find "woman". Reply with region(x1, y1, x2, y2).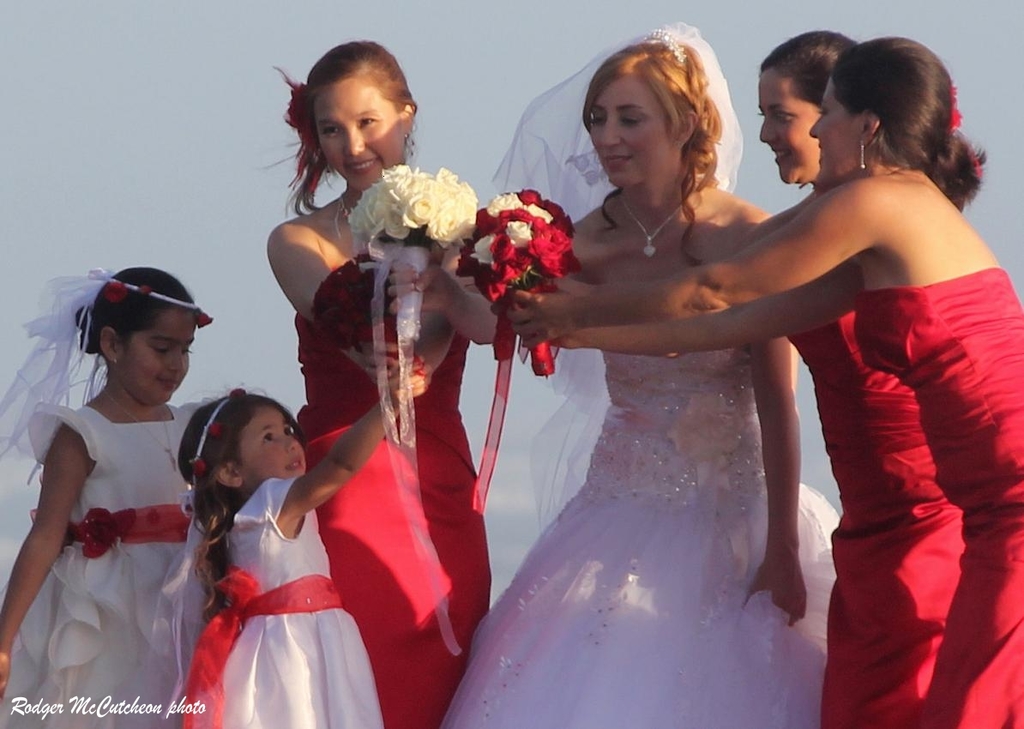
region(266, 33, 526, 725).
